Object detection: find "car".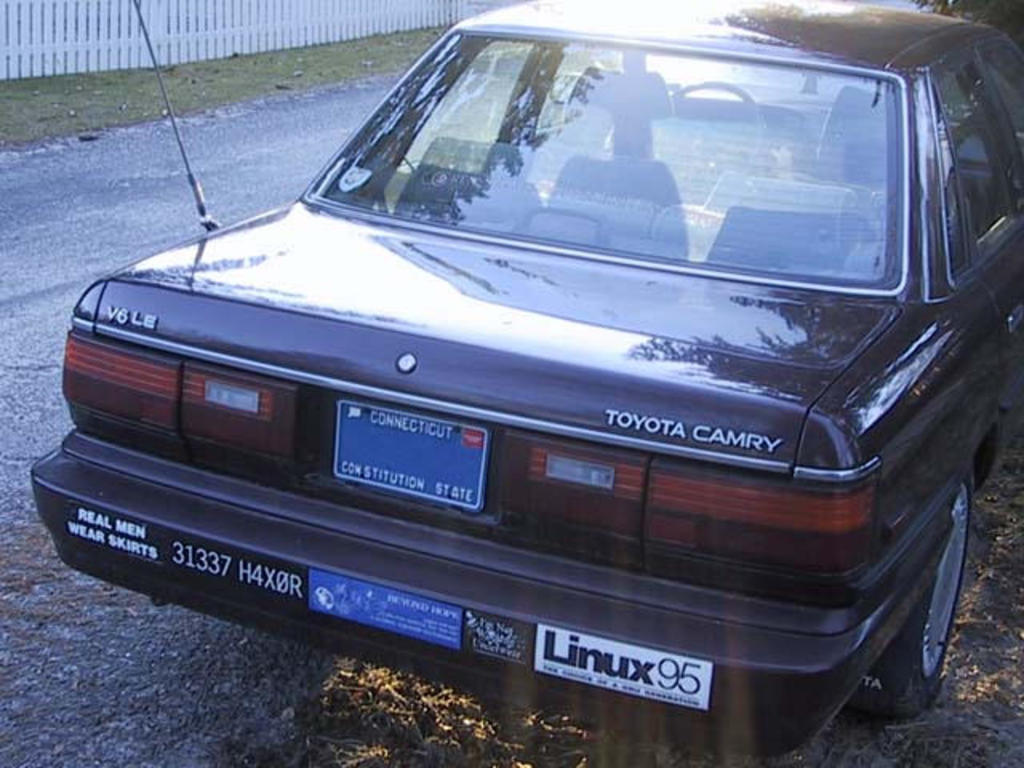
box=[29, 0, 1022, 760].
